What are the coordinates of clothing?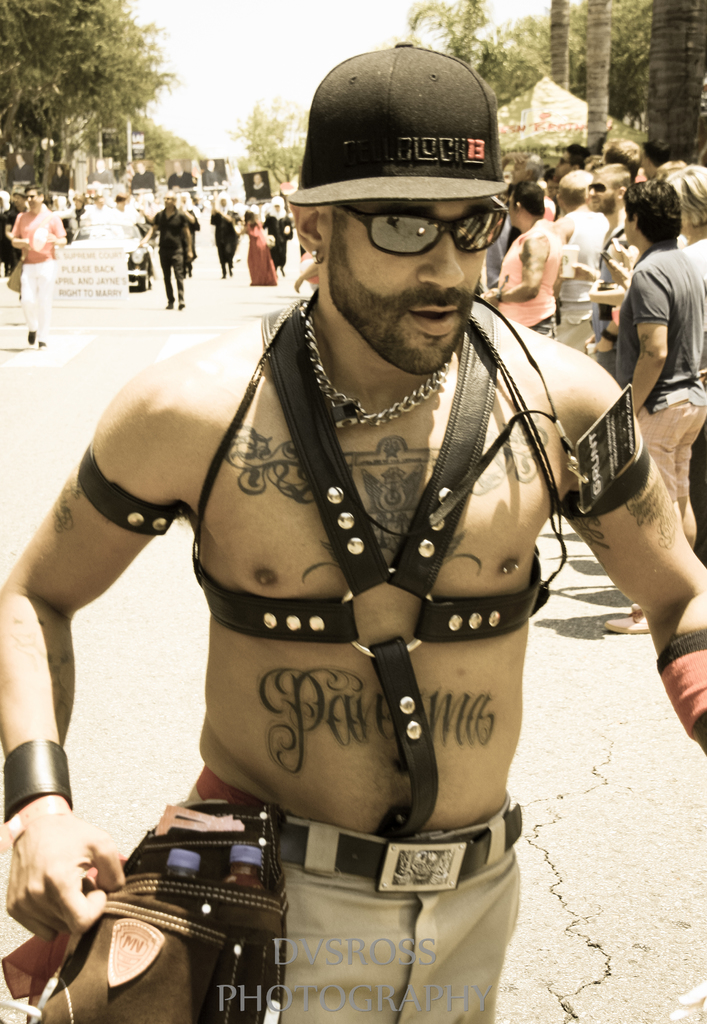
box(241, 218, 276, 286).
